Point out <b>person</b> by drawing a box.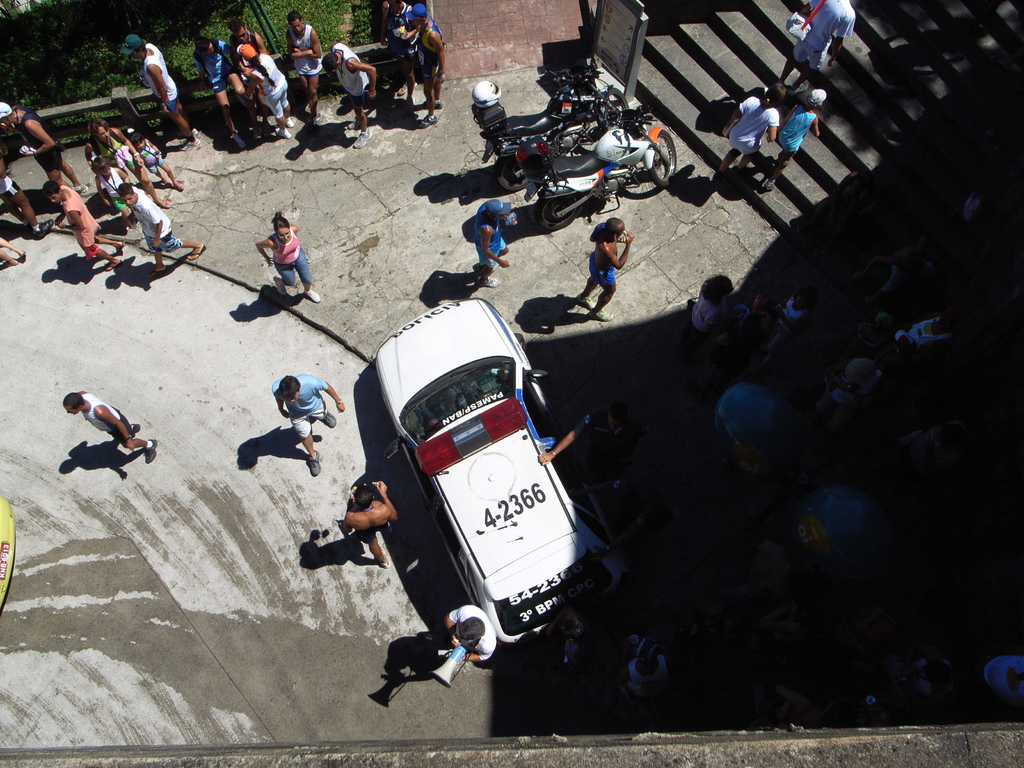
bbox=(230, 18, 266, 65).
